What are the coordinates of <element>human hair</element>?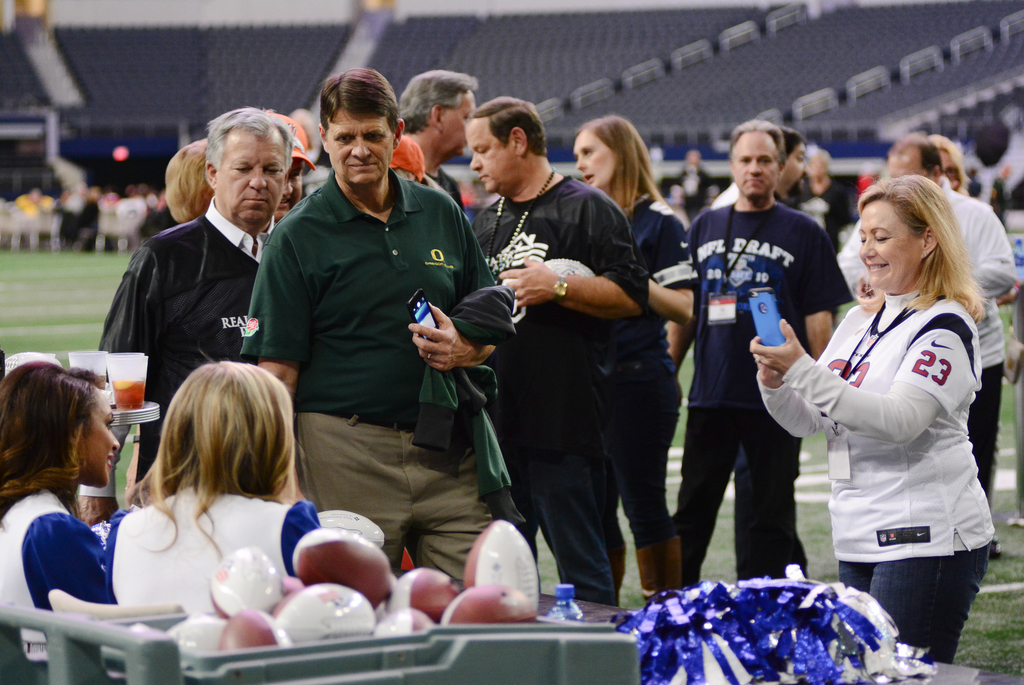
x1=851, y1=176, x2=988, y2=329.
